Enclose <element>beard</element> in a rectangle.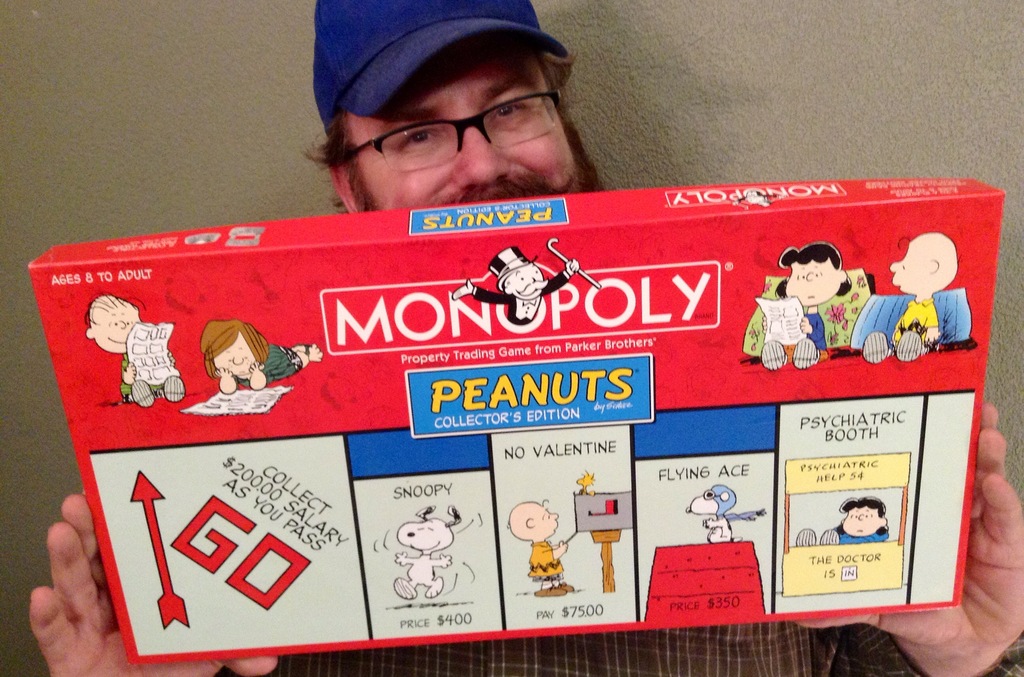
331,100,577,213.
